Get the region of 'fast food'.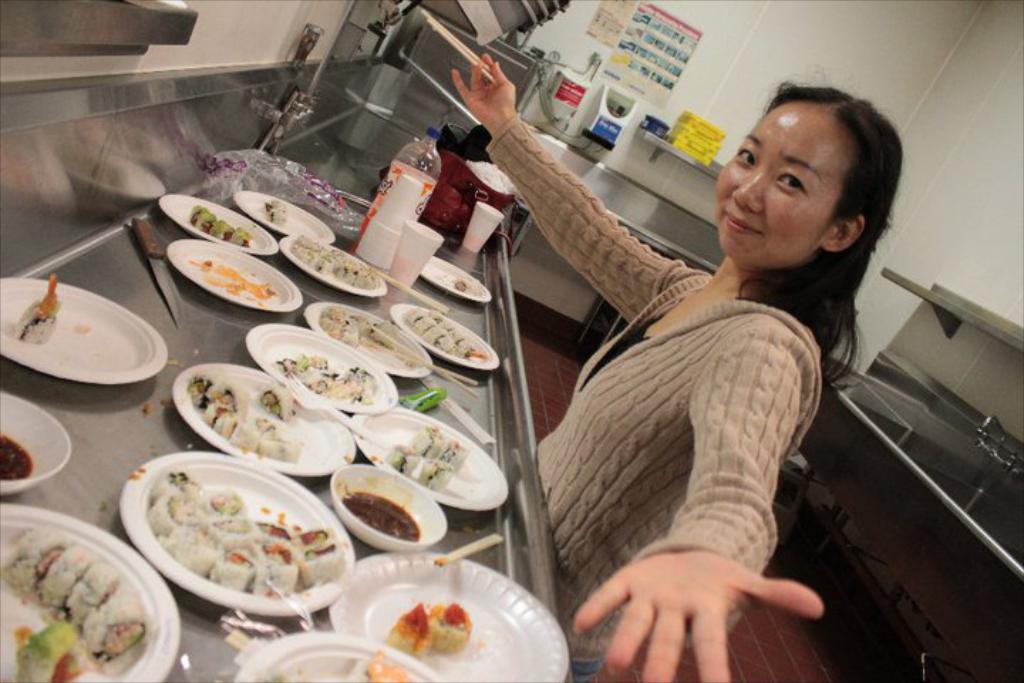
l=192, t=367, r=299, b=458.
